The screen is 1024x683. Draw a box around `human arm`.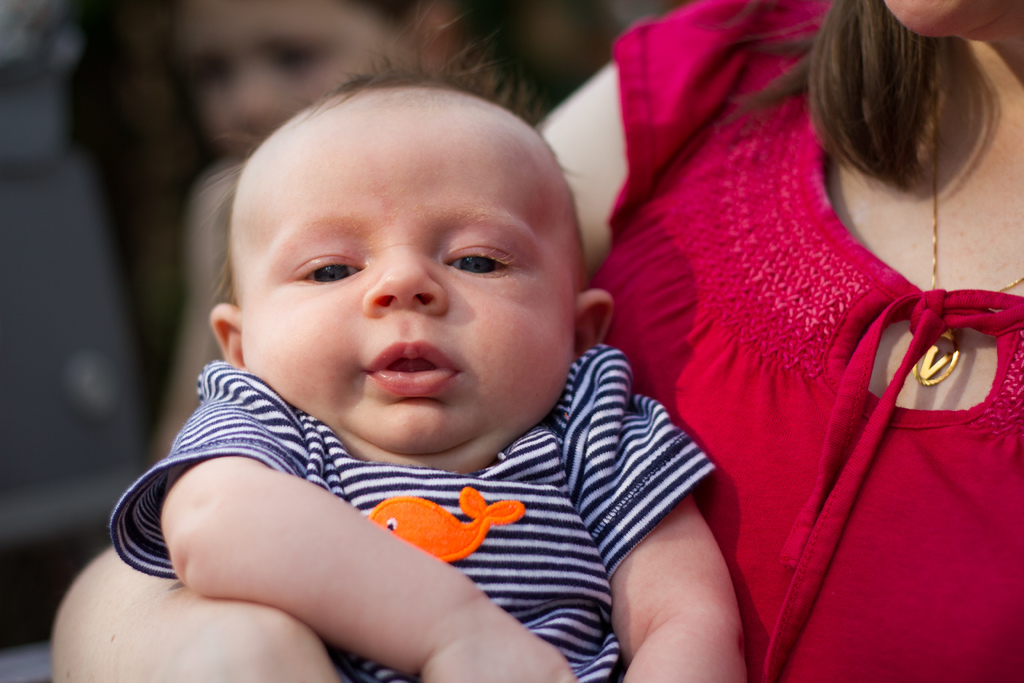
[x1=104, y1=432, x2=566, y2=664].
